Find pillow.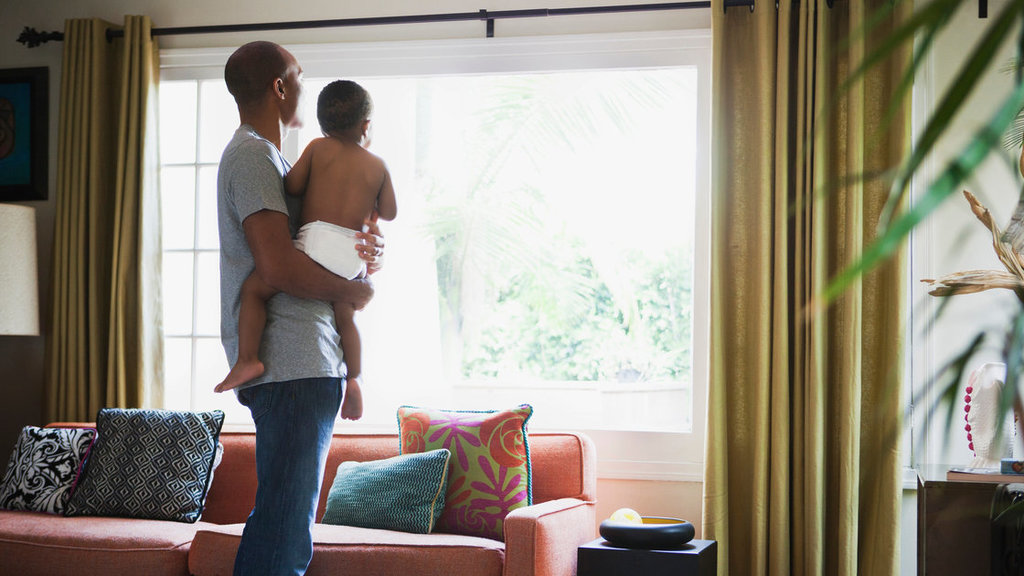
{"x1": 66, "y1": 405, "x2": 228, "y2": 521}.
